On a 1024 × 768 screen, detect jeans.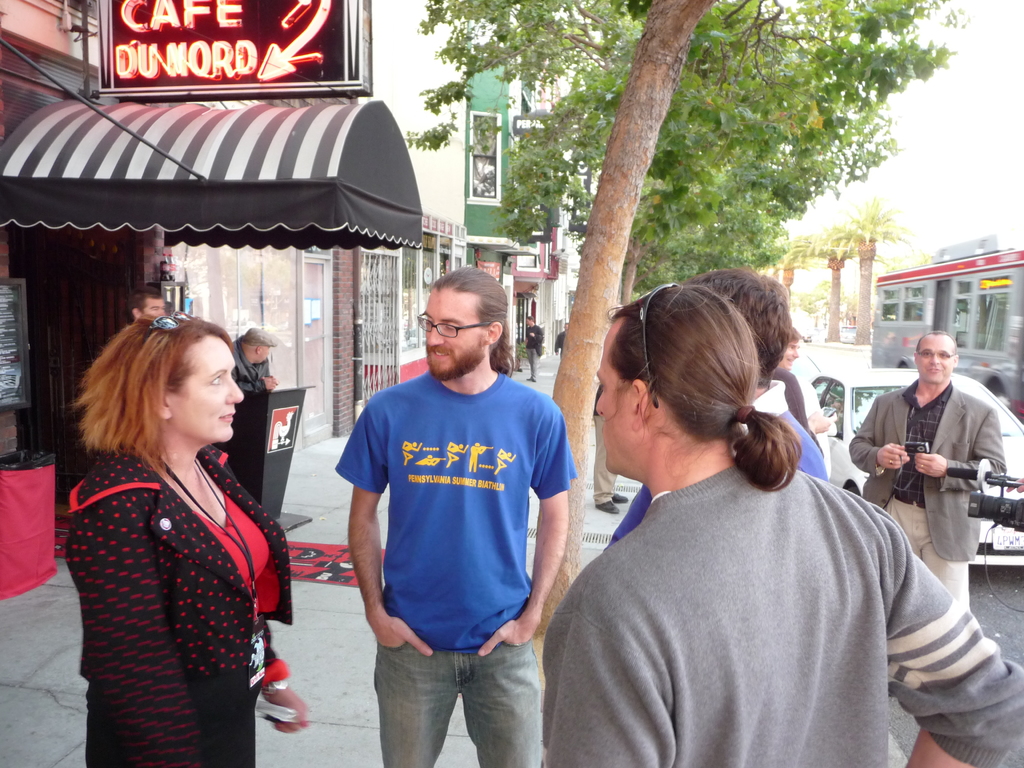
372:641:538:767.
